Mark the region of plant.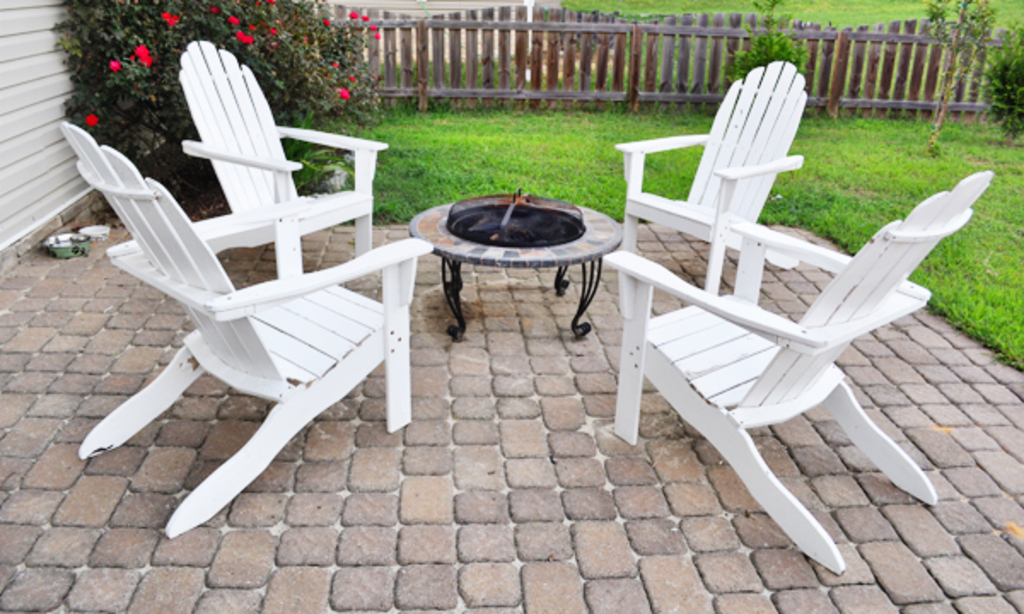
Region: (925, 0, 1017, 135).
